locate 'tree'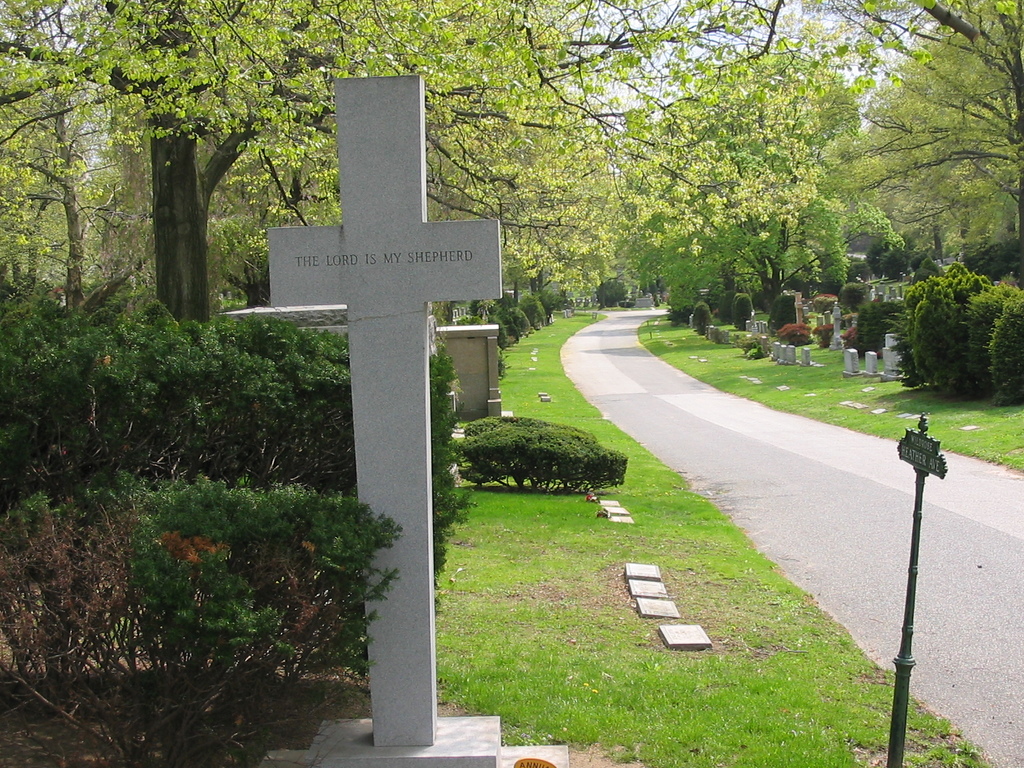
{"x1": 806, "y1": 1, "x2": 1023, "y2": 284}
